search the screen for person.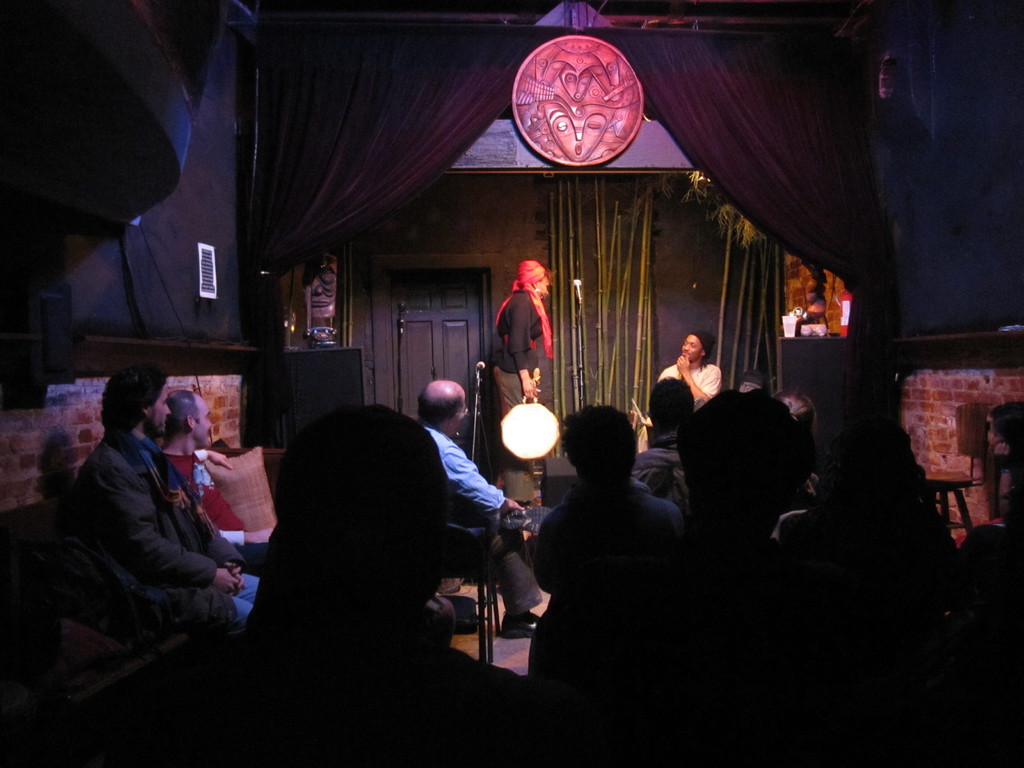
Found at crop(166, 403, 545, 767).
